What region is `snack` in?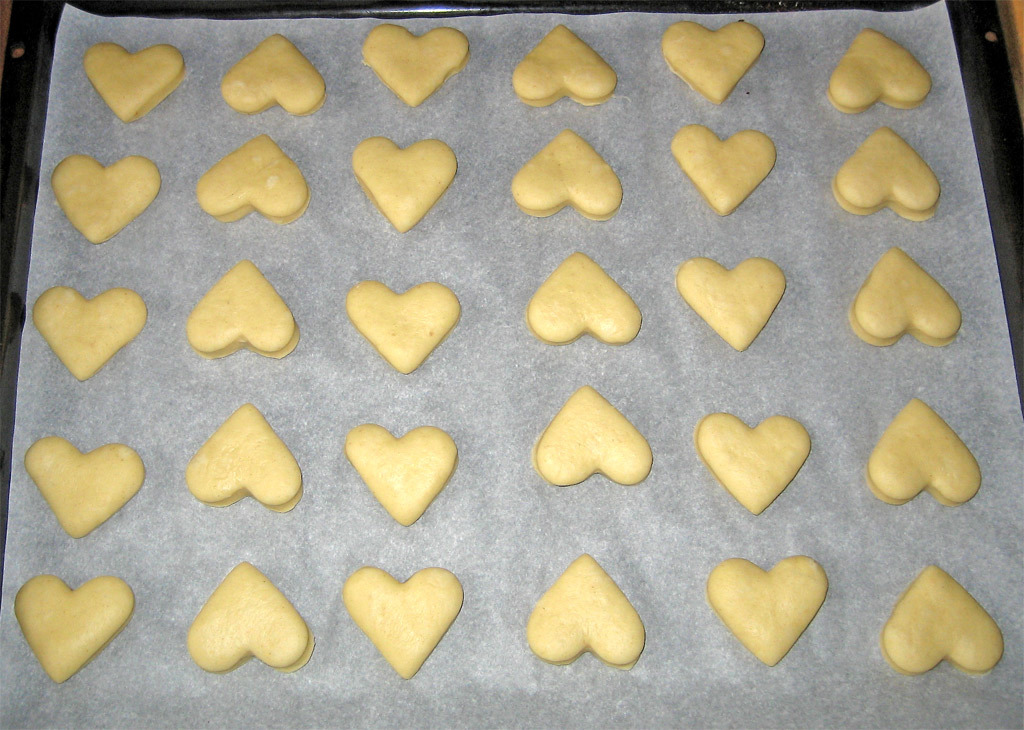
<region>178, 256, 292, 355</region>.
